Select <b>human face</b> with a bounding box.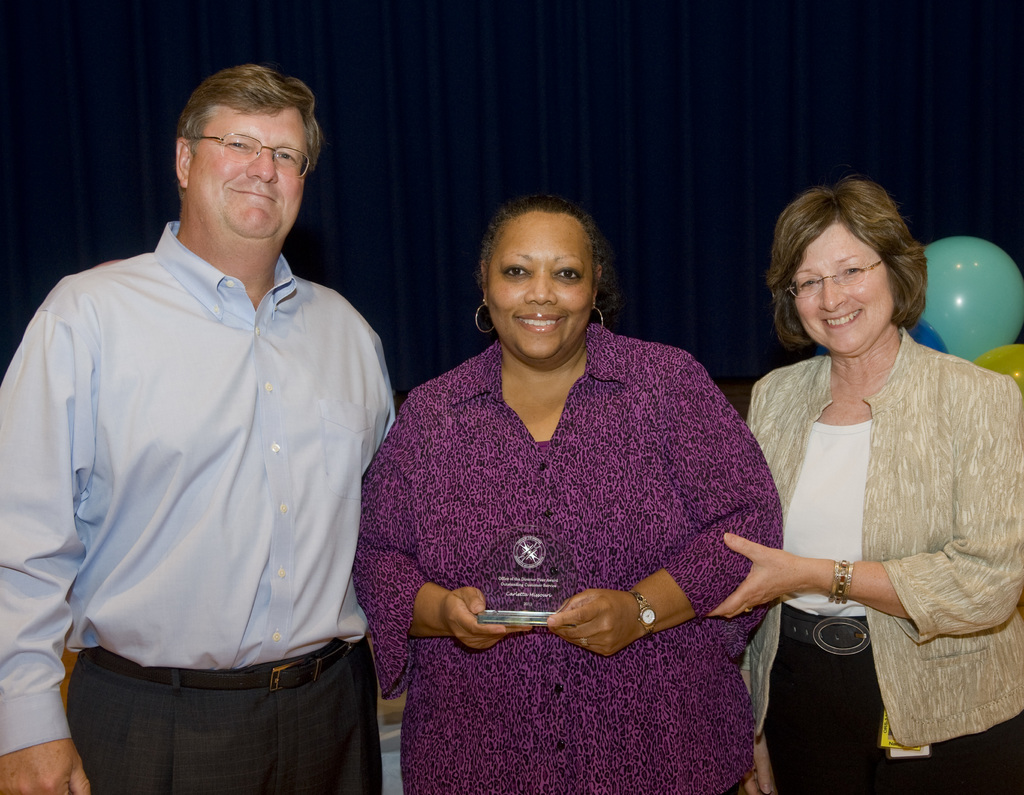
Rect(795, 218, 904, 355).
